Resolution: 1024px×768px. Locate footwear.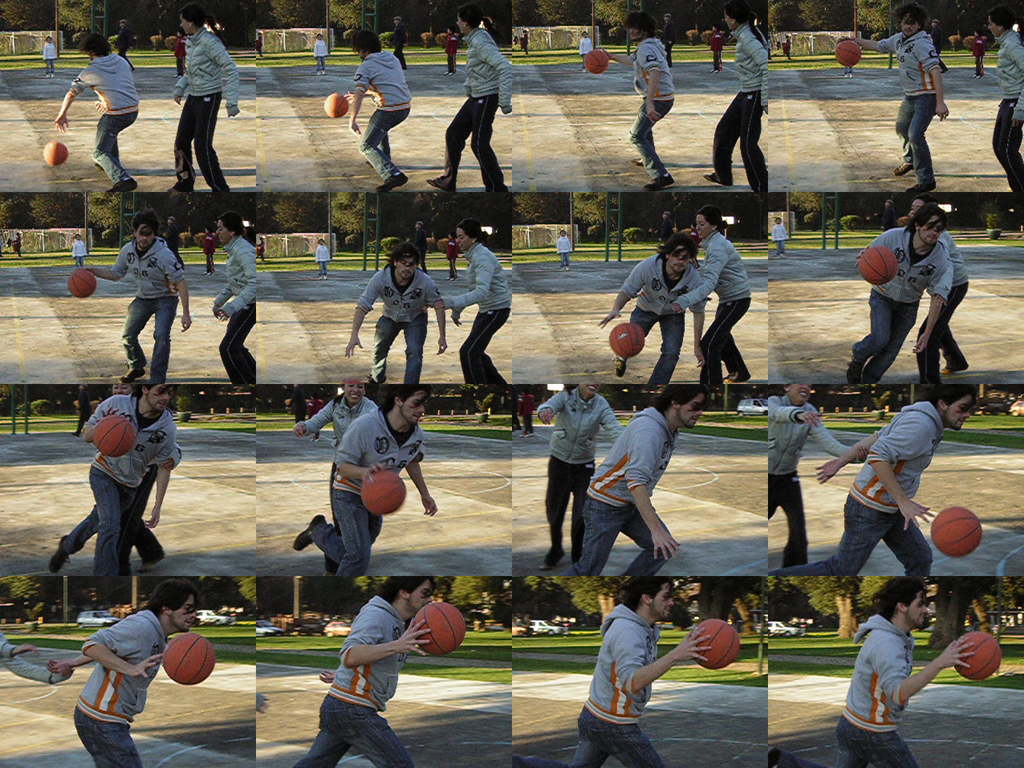
[left=647, top=173, right=676, bottom=195].
